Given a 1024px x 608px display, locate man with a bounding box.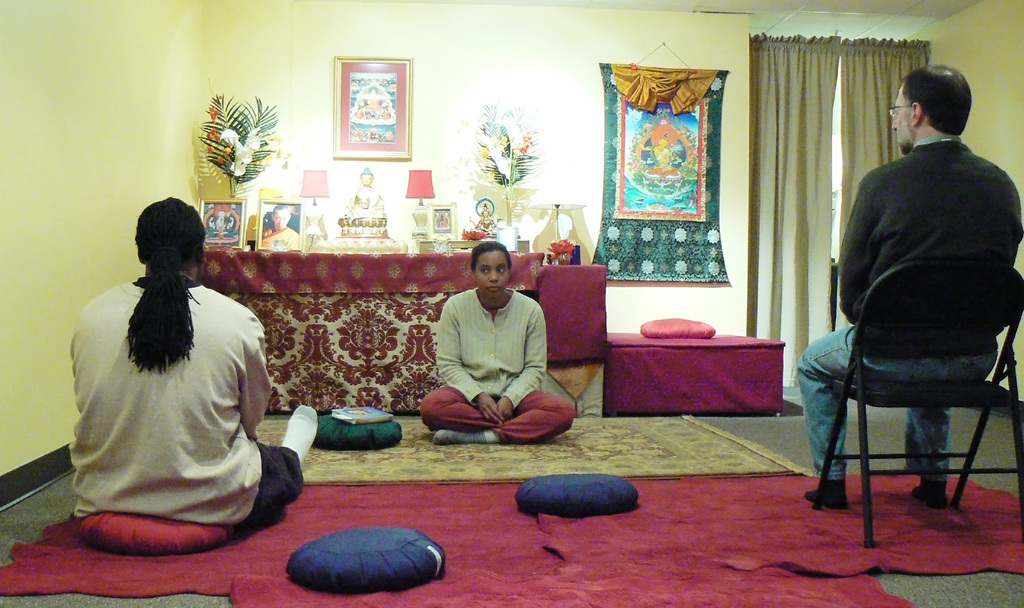
Located: x1=808, y1=59, x2=1014, y2=529.
